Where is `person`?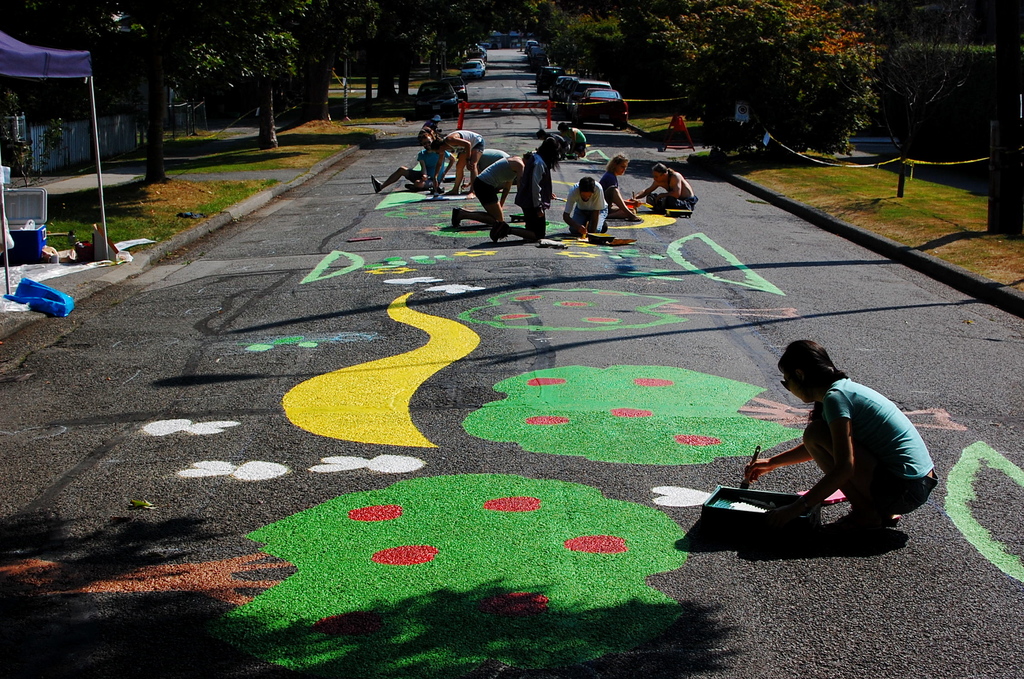
712,348,921,553.
